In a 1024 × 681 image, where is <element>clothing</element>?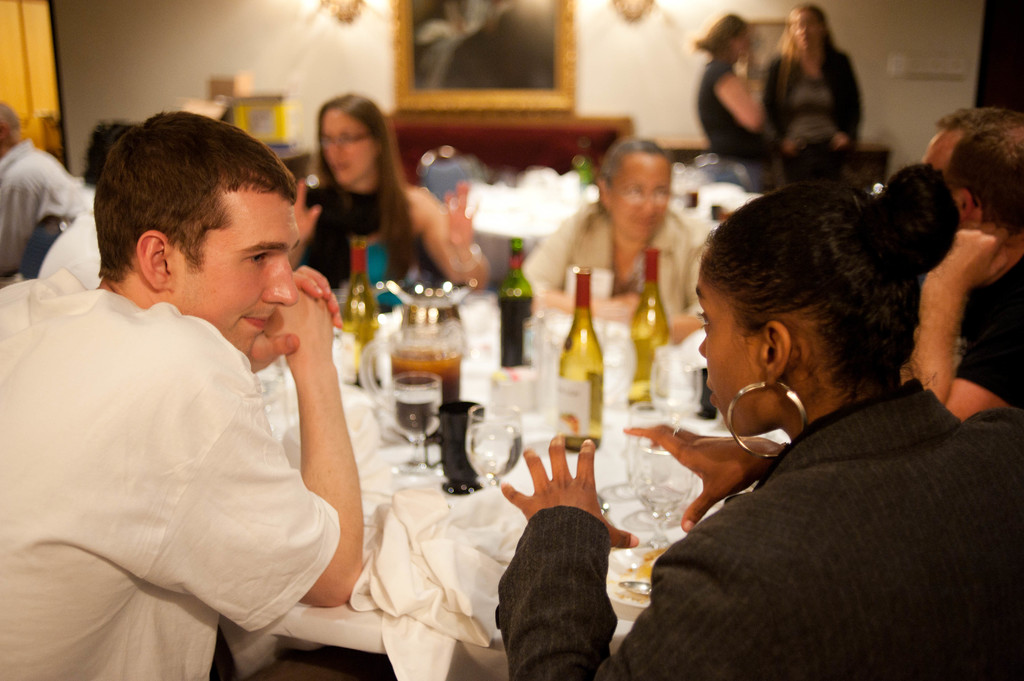
locate(704, 60, 768, 196).
